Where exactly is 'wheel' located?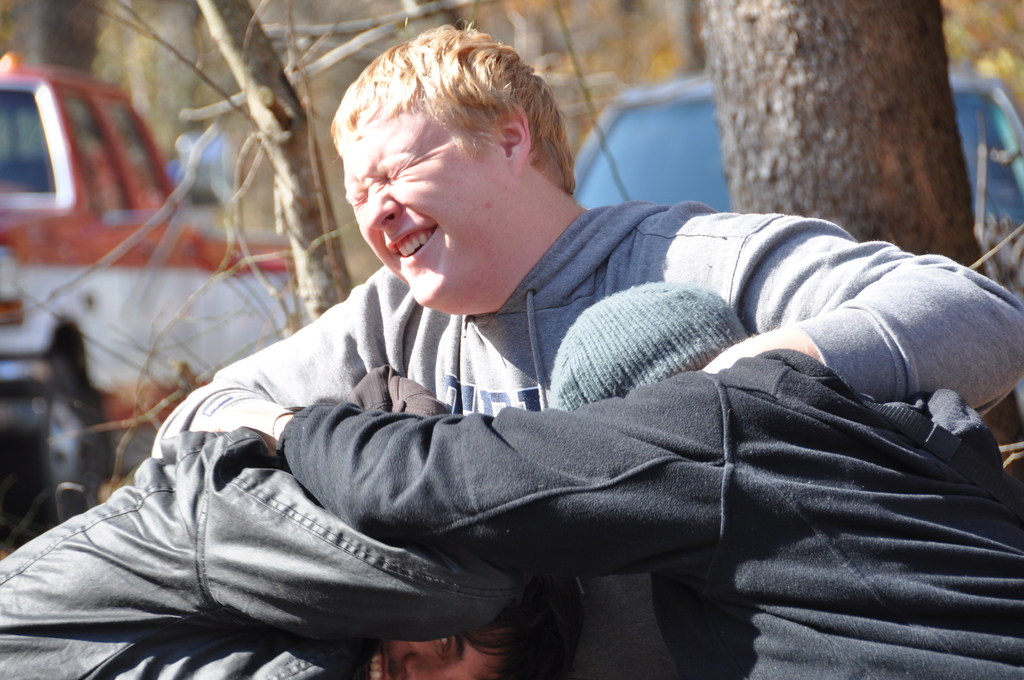
Its bounding box is {"x1": 0, "y1": 352, "x2": 120, "y2": 542}.
